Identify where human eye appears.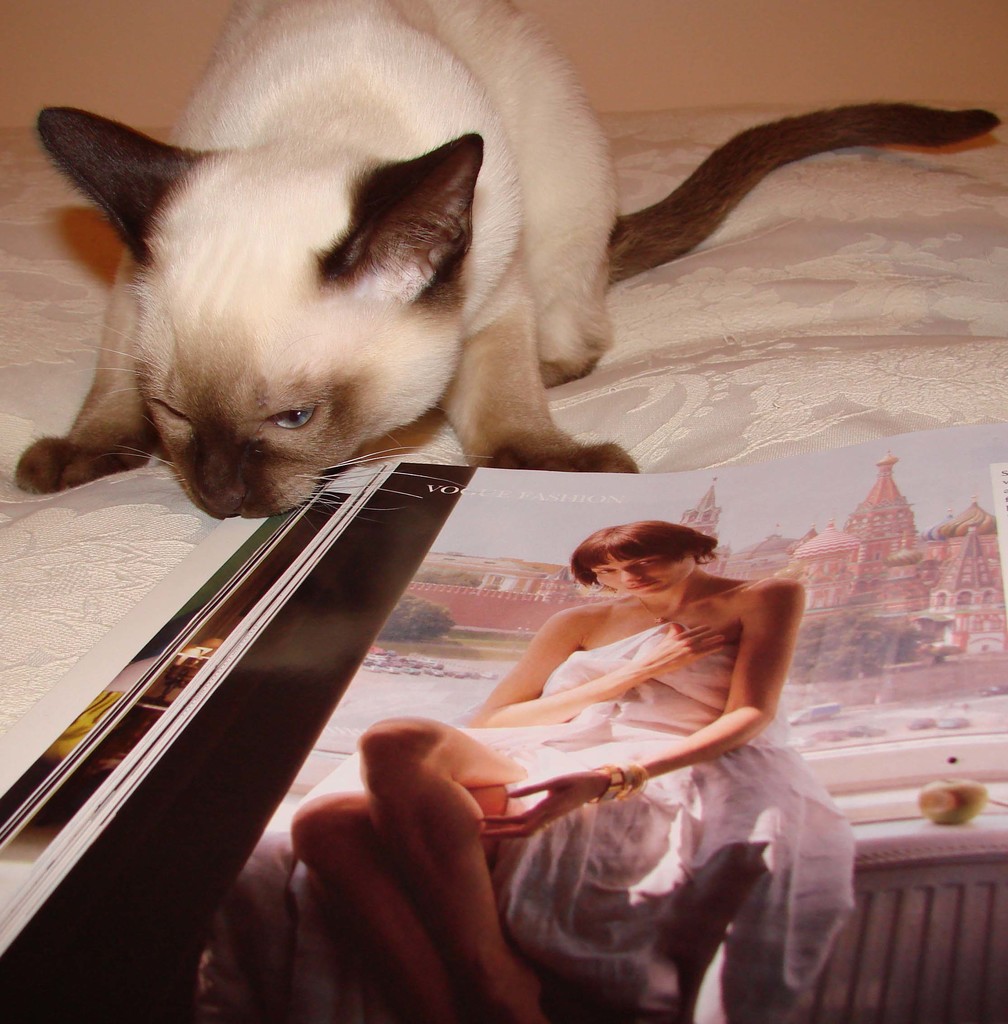
Appears at (x1=637, y1=555, x2=659, y2=570).
